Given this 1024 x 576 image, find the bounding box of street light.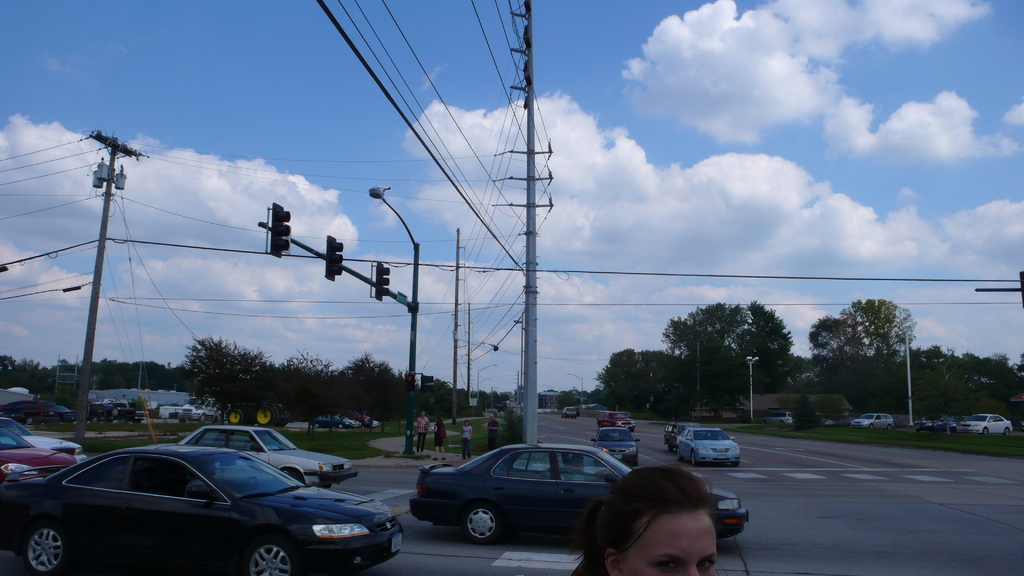
BBox(488, 385, 496, 410).
